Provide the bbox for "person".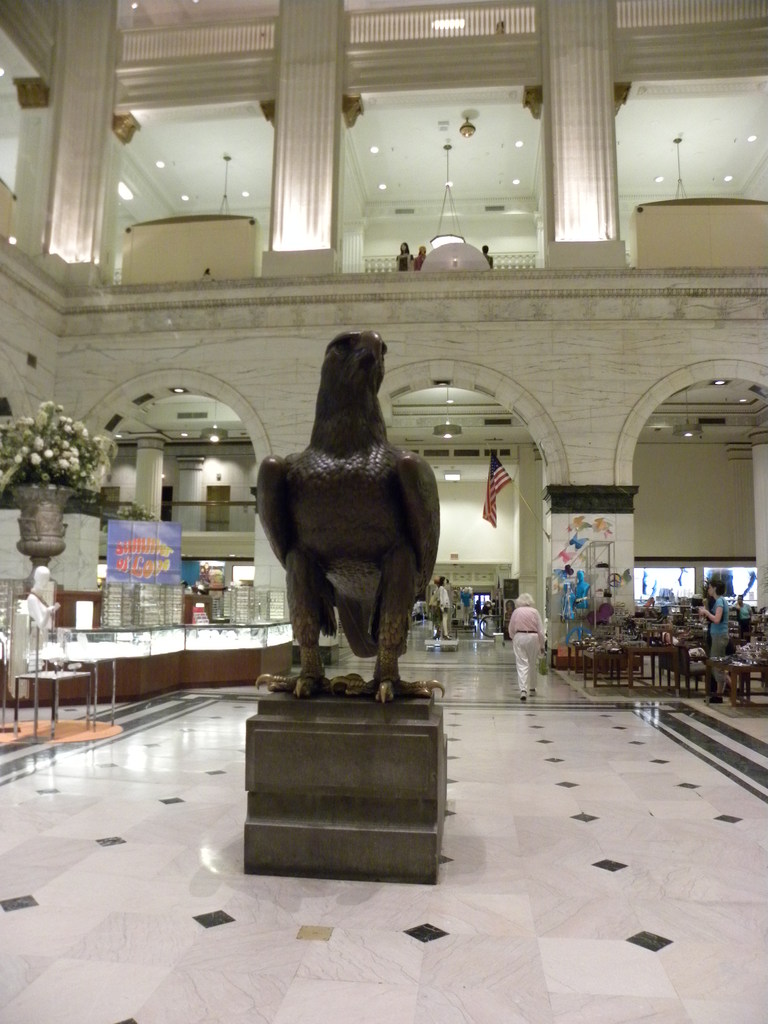
pyautogui.locateOnScreen(737, 588, 758, 642).
